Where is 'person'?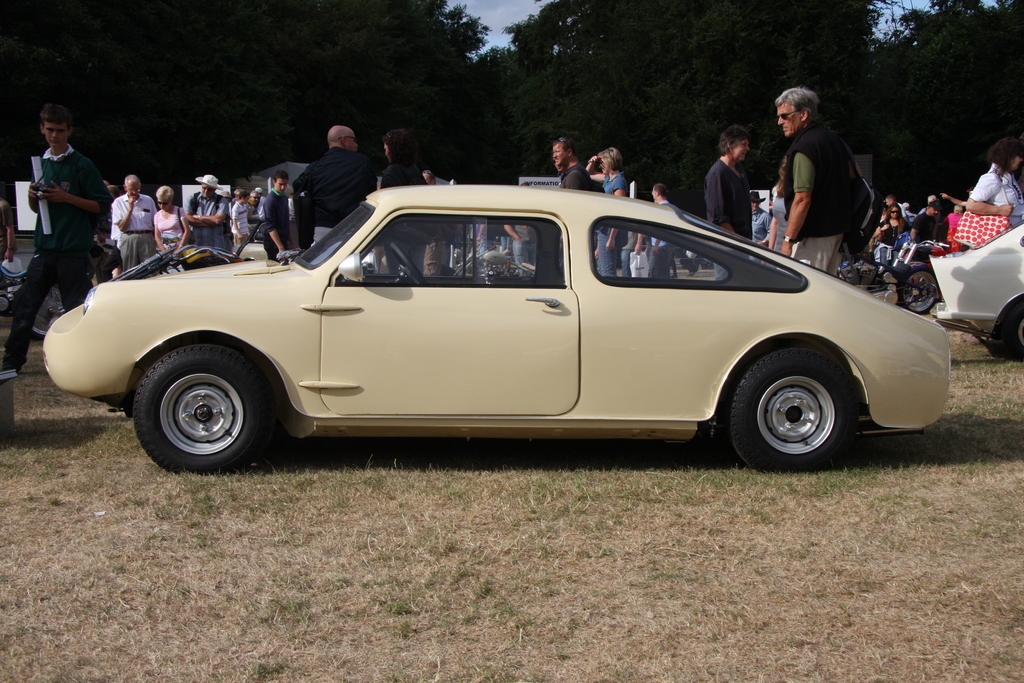
box=[873, 195, 919, 258].
